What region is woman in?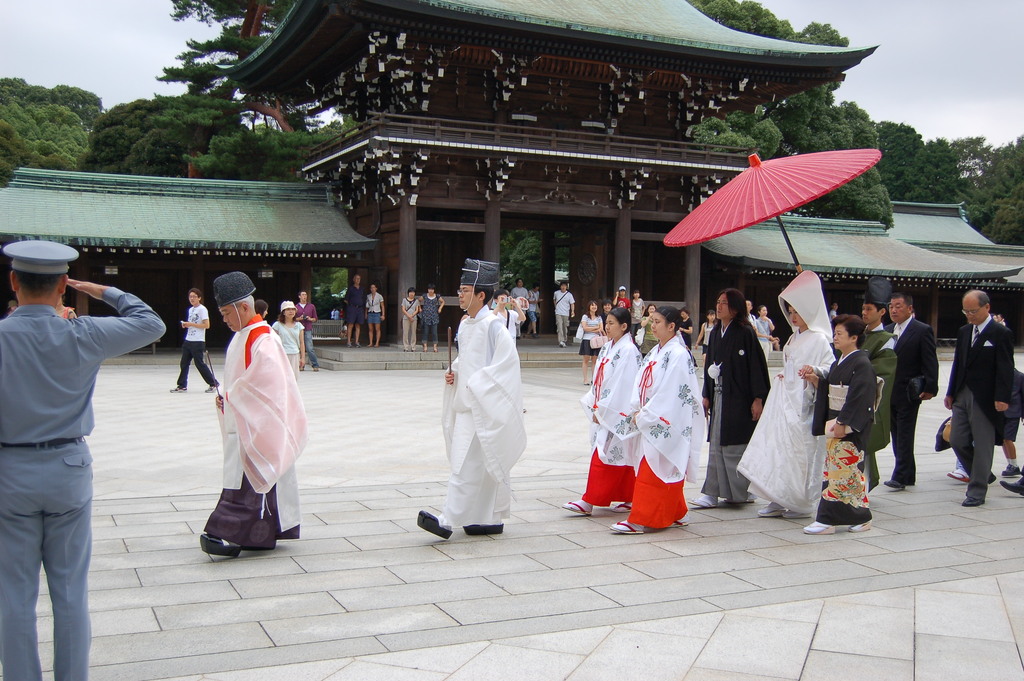
box(417, 284, 446, 353).
